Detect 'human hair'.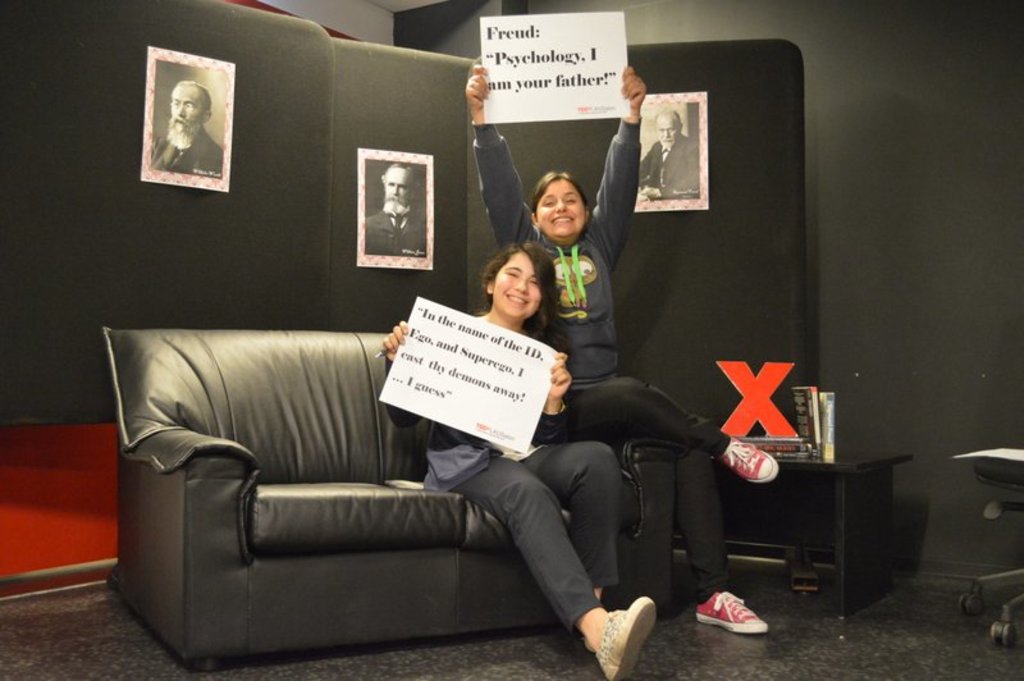
Detected at (475, 239, 566, 348).
